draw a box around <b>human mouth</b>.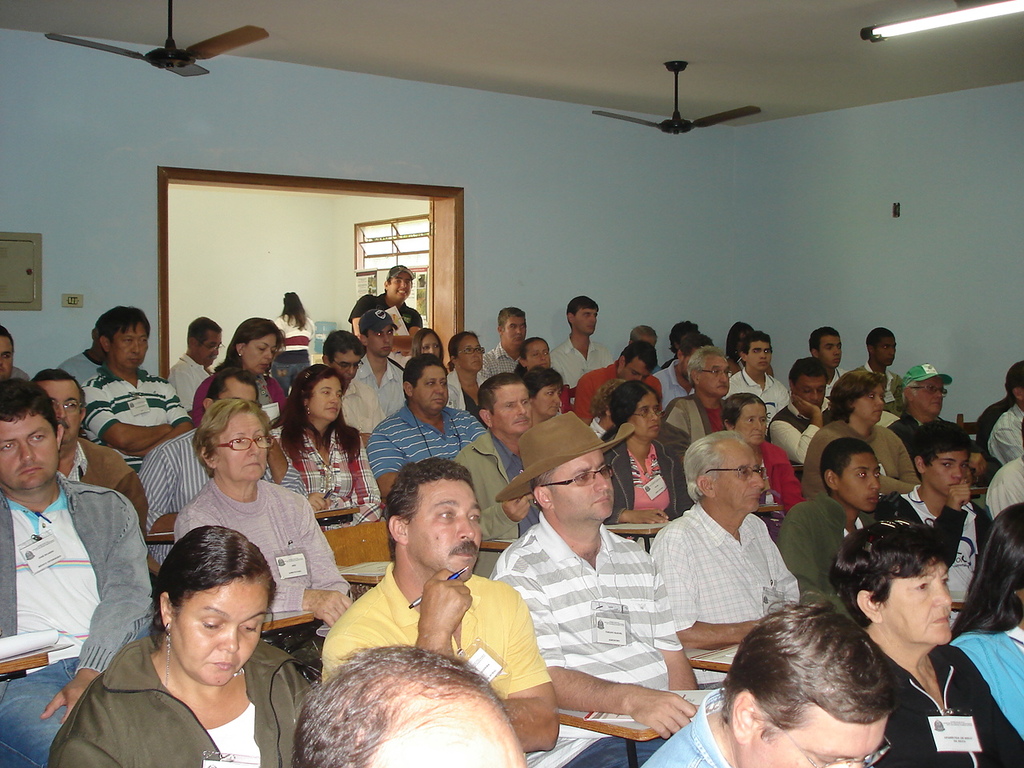
Rect(933, 401, 940, 403).
